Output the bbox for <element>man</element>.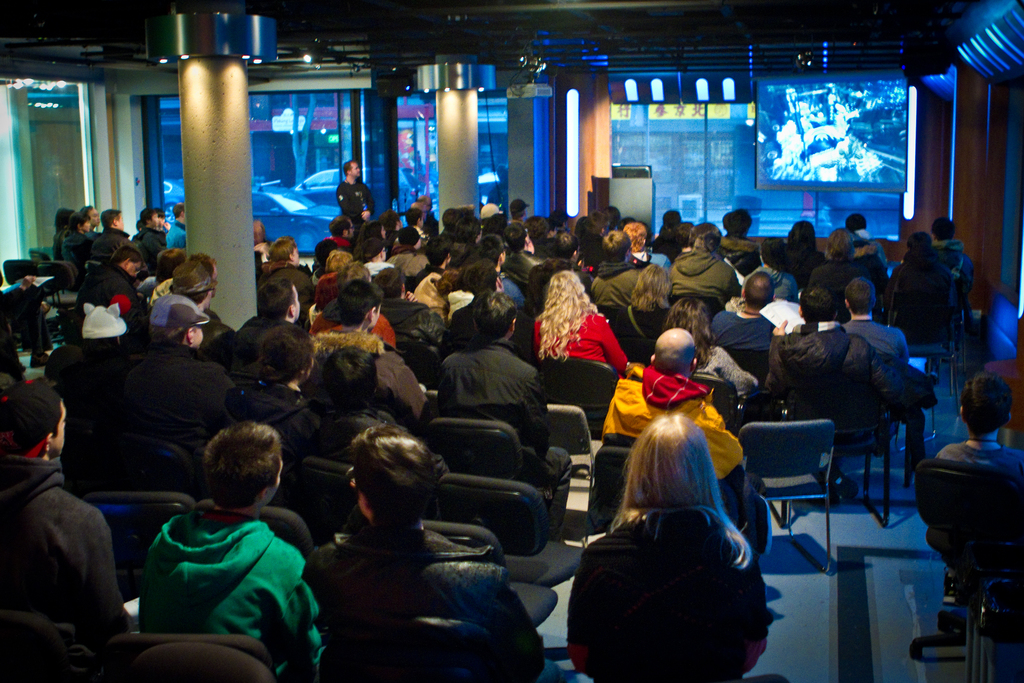
detection(891, 233, 956, 336).
